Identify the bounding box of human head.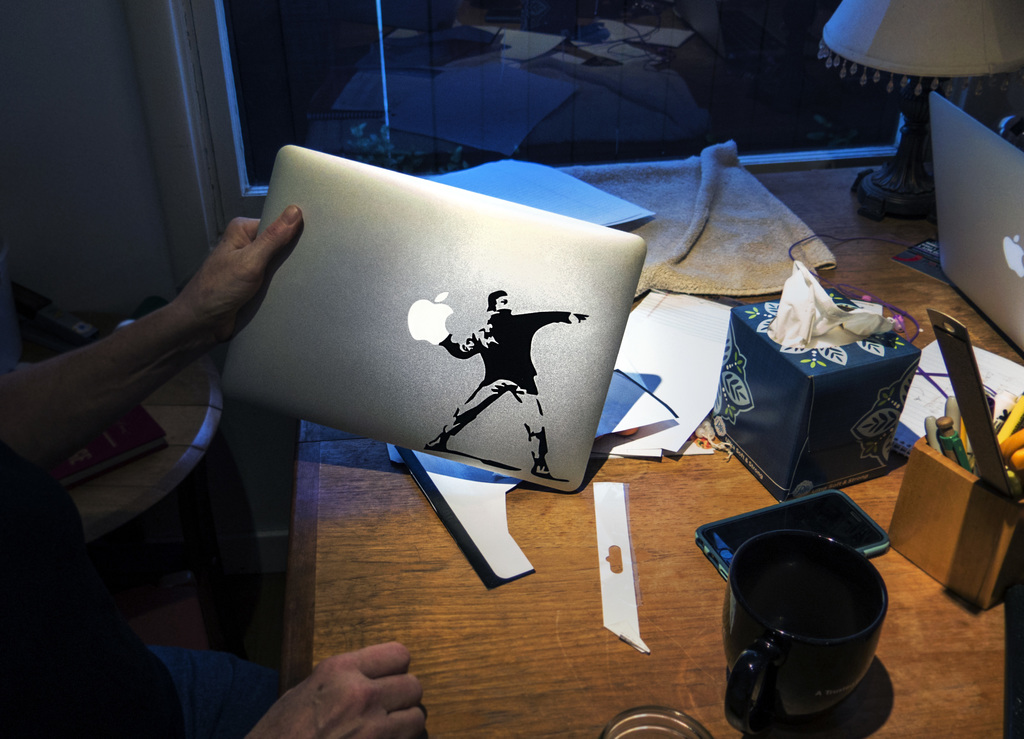
(left=495, top=291, right=511, bottom=312).
